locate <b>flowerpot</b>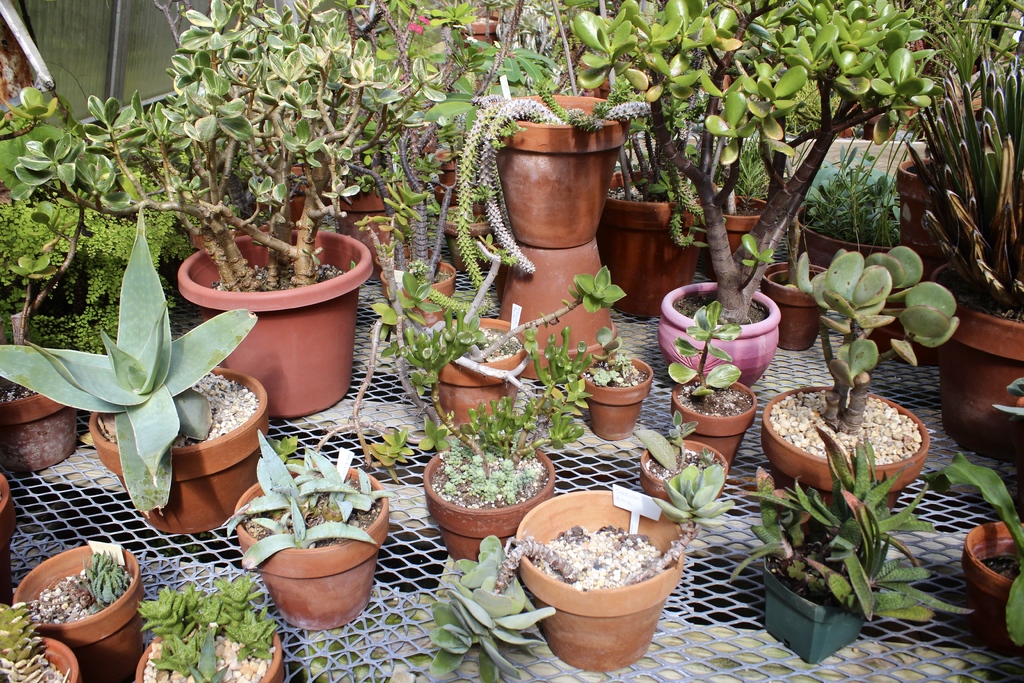
Rect(761, 541, 871, 667)
